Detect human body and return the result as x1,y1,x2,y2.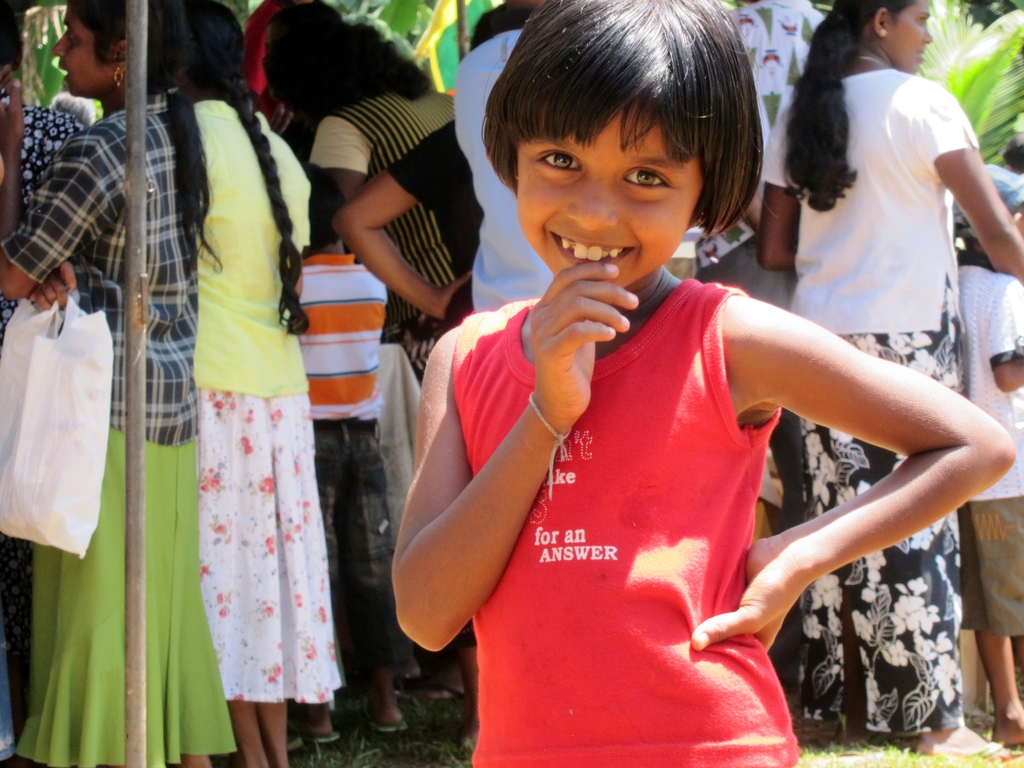
391,0,1017,767.
